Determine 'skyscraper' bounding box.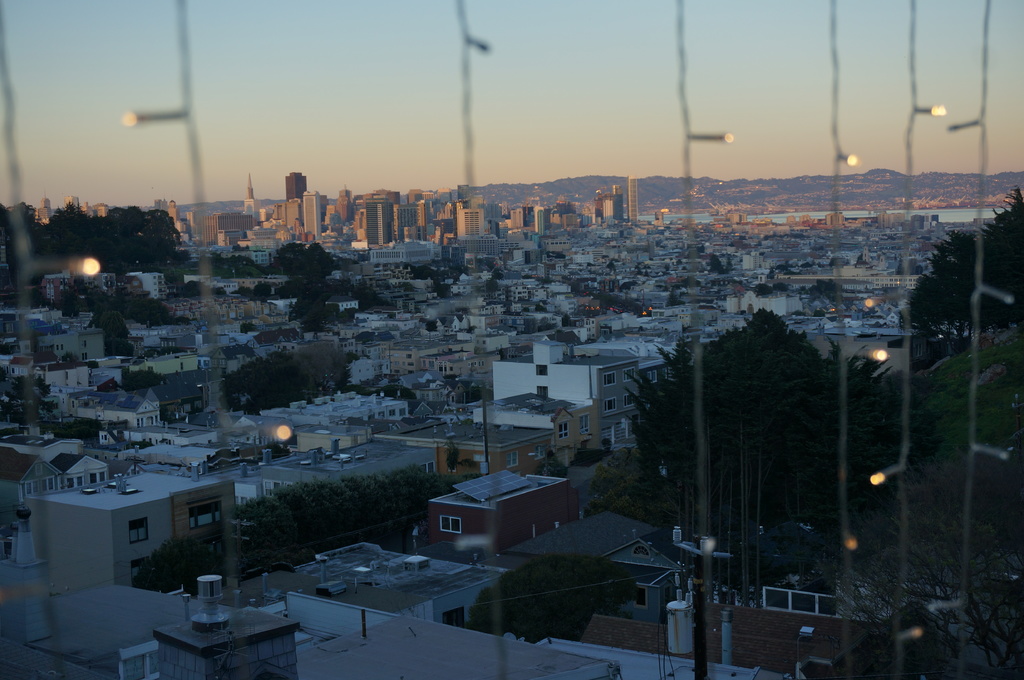
Determined: rect(285, 169, 313, 203).
